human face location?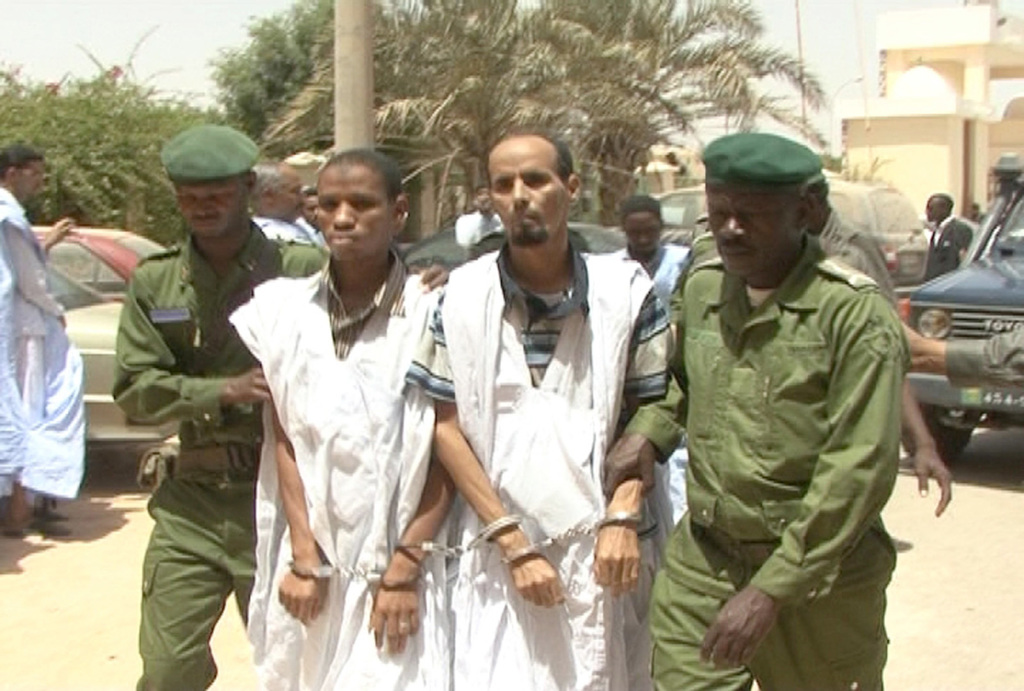
<box>271,161,306,231</box>
